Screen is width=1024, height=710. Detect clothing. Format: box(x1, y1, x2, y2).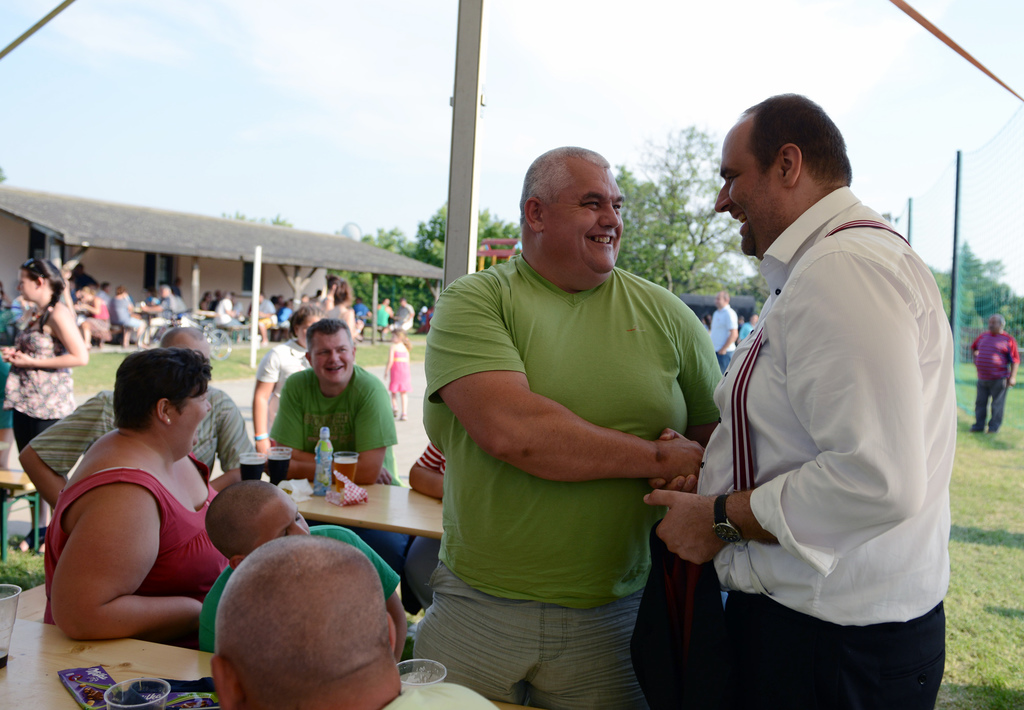
box(390, 343, 410, 393).
